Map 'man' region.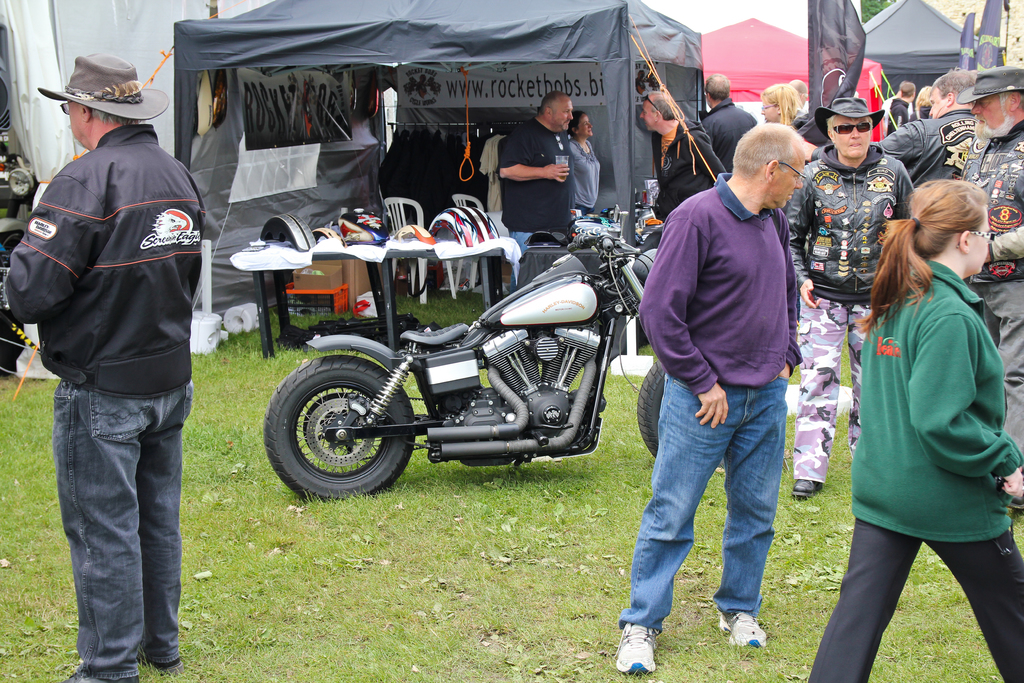
Mapped to 956 67 1023 472.
